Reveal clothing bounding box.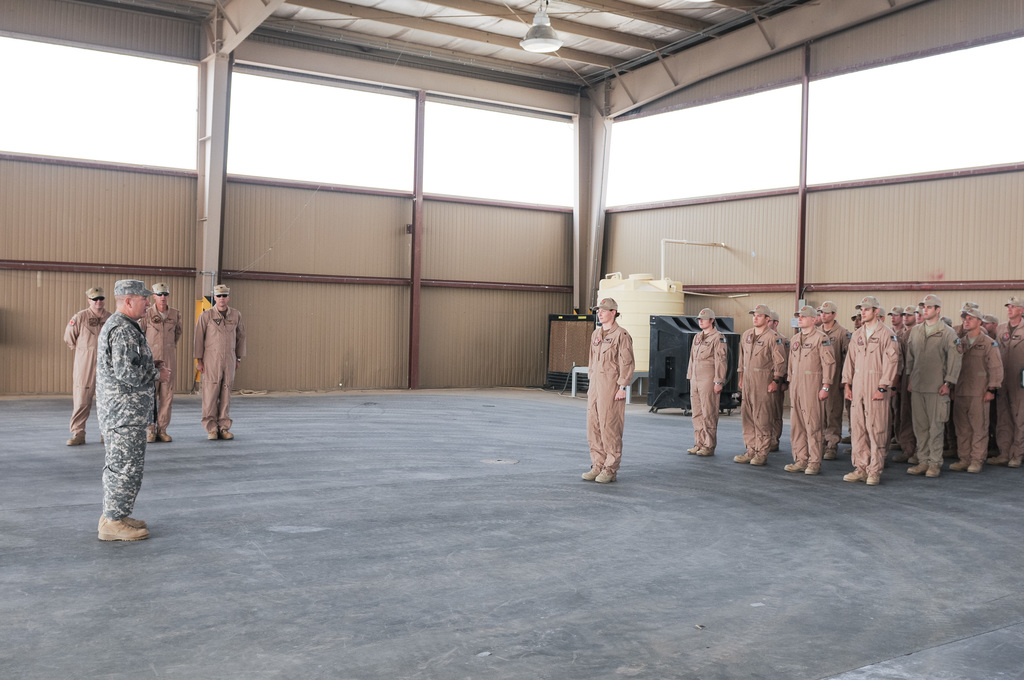
Revealed: pyautogui.locateOnScreen(586, 313, 632, 482).
